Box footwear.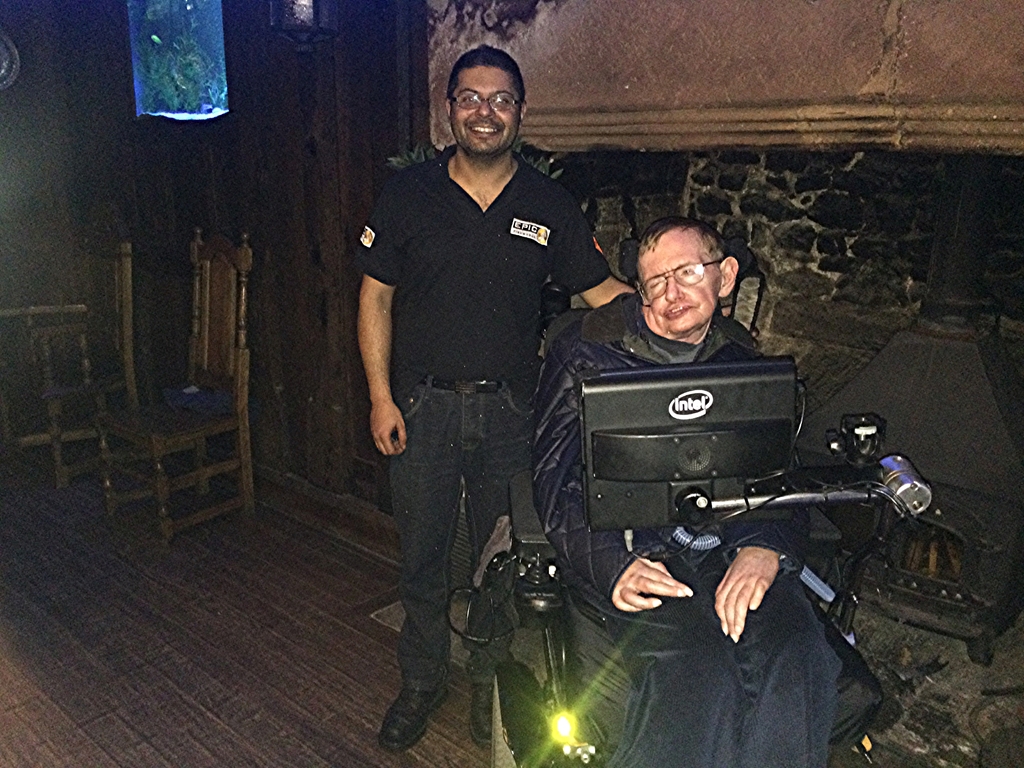
376/684/444/749.
